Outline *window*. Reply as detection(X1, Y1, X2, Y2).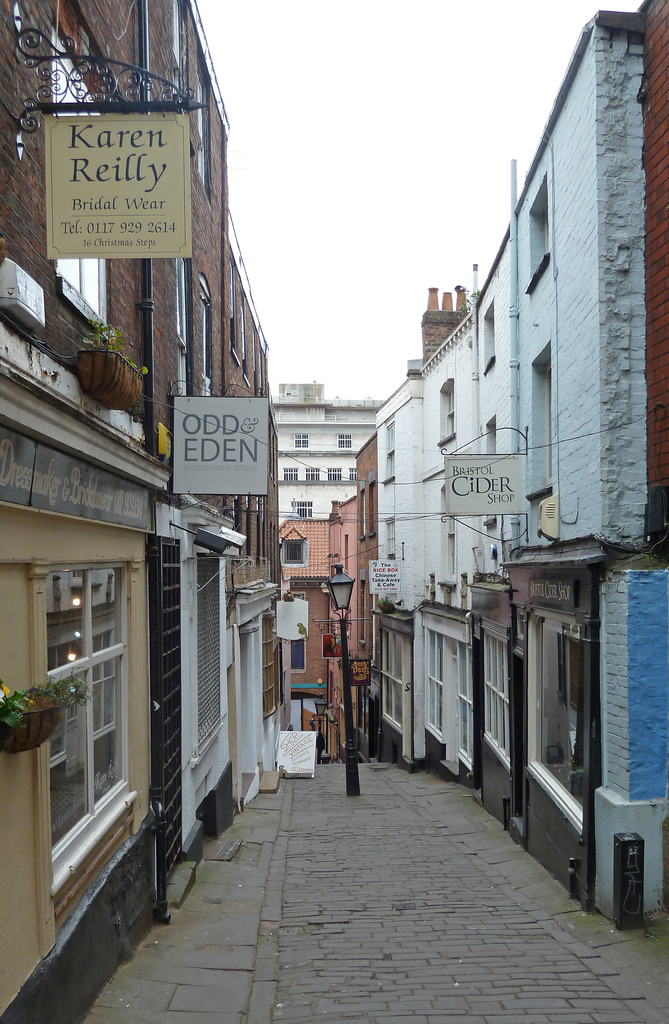
detection(531, 195, 548, 267).
